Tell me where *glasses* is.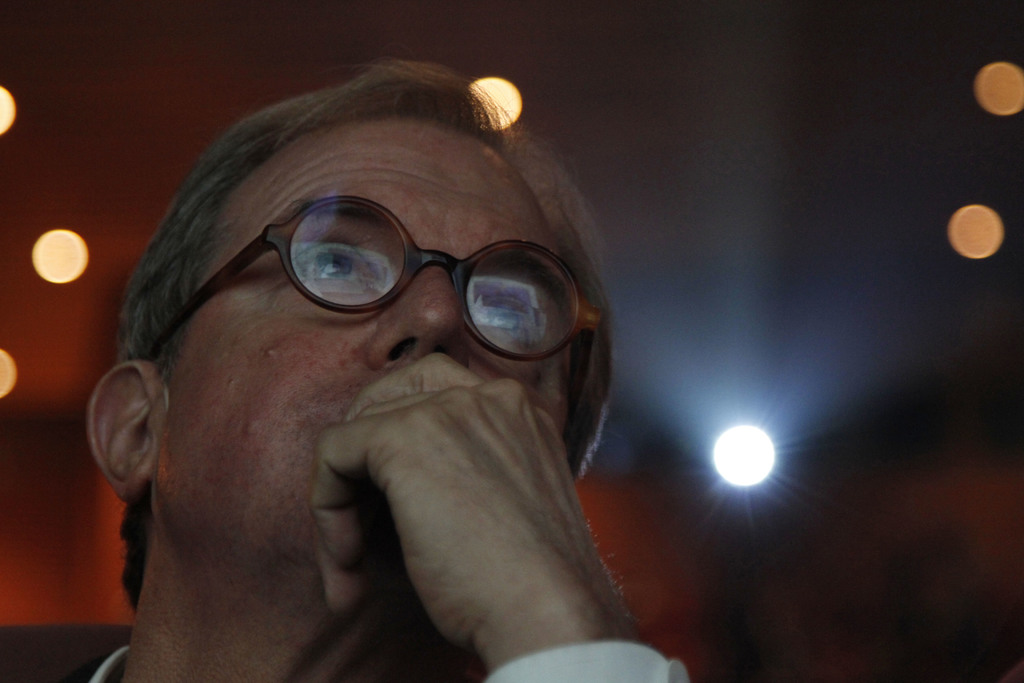
*glasses* is at x1=126, y1=197, x2=606, y2=473.
